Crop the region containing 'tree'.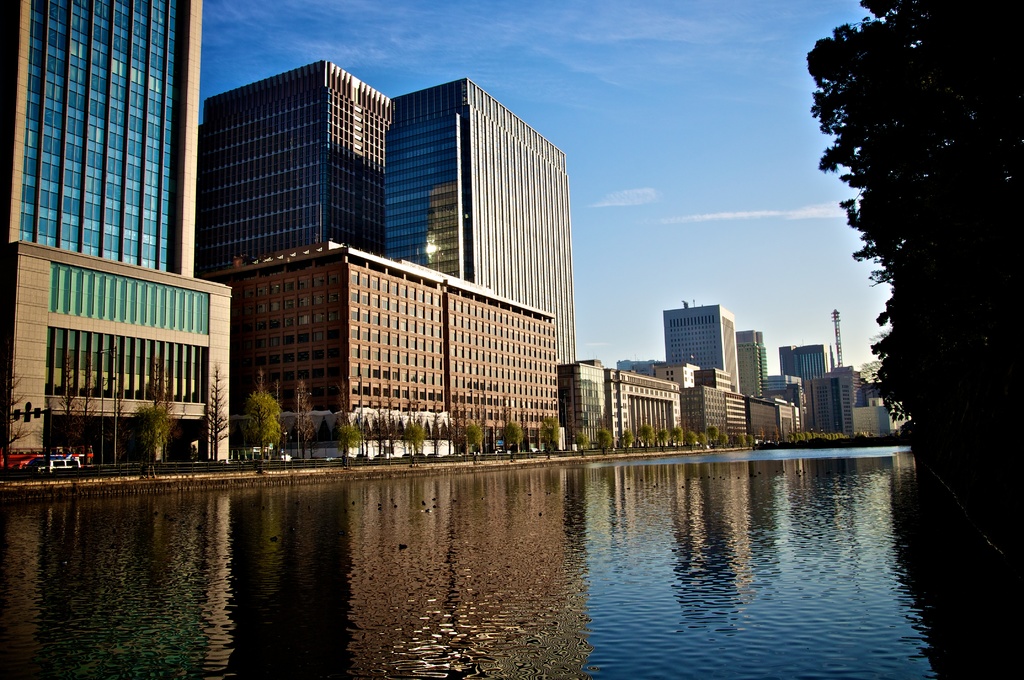
Crop region: {"x1": 463, "y1": 417, "x2": 490, "y2": 450}.
